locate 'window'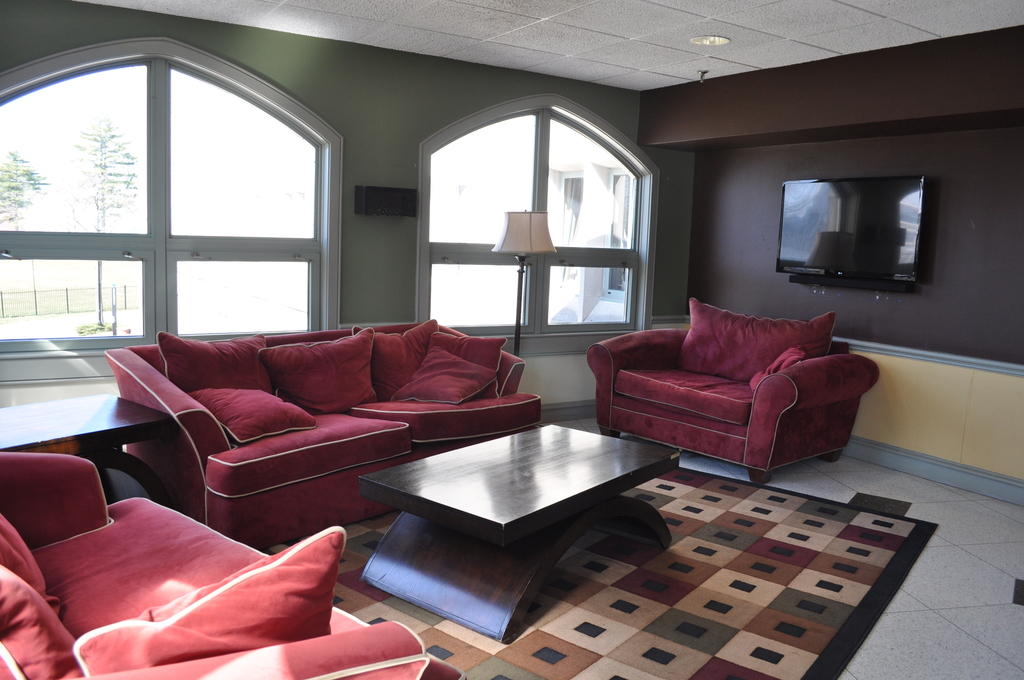
0, 32, 345, 355
